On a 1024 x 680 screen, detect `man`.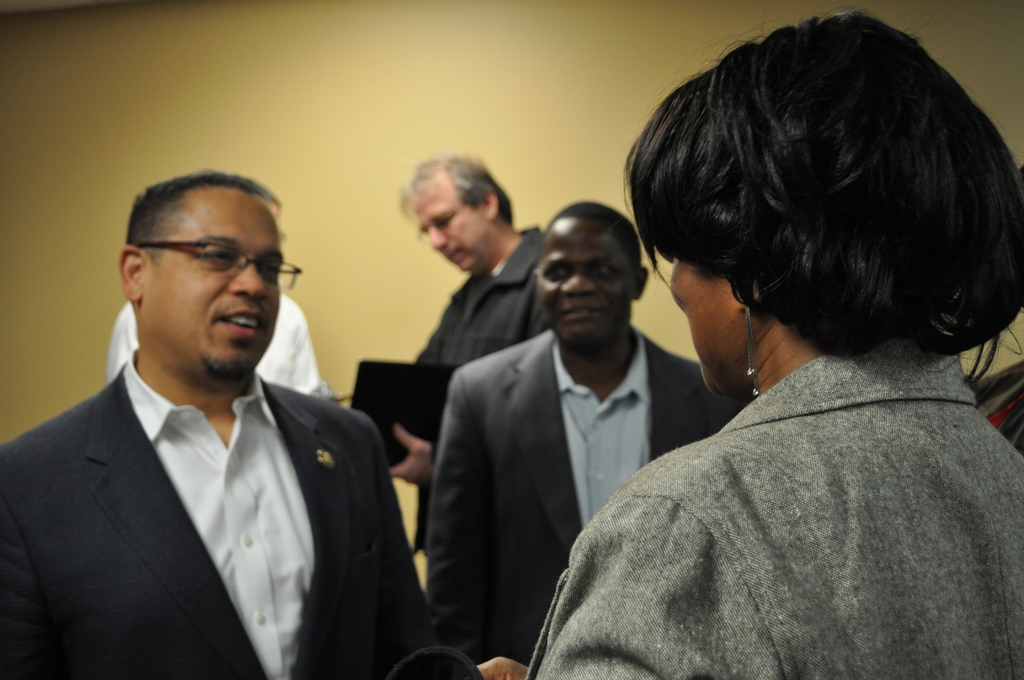
[426, 206, 732, 677].
